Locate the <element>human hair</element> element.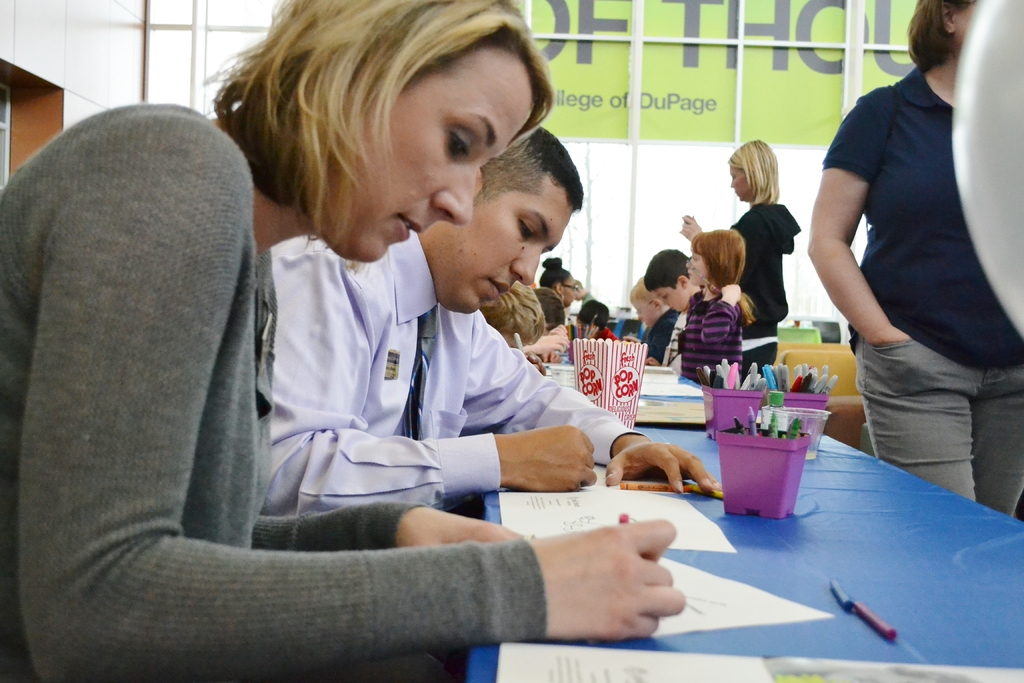
Element bbox: Rect(473, 124, 586, 211).
